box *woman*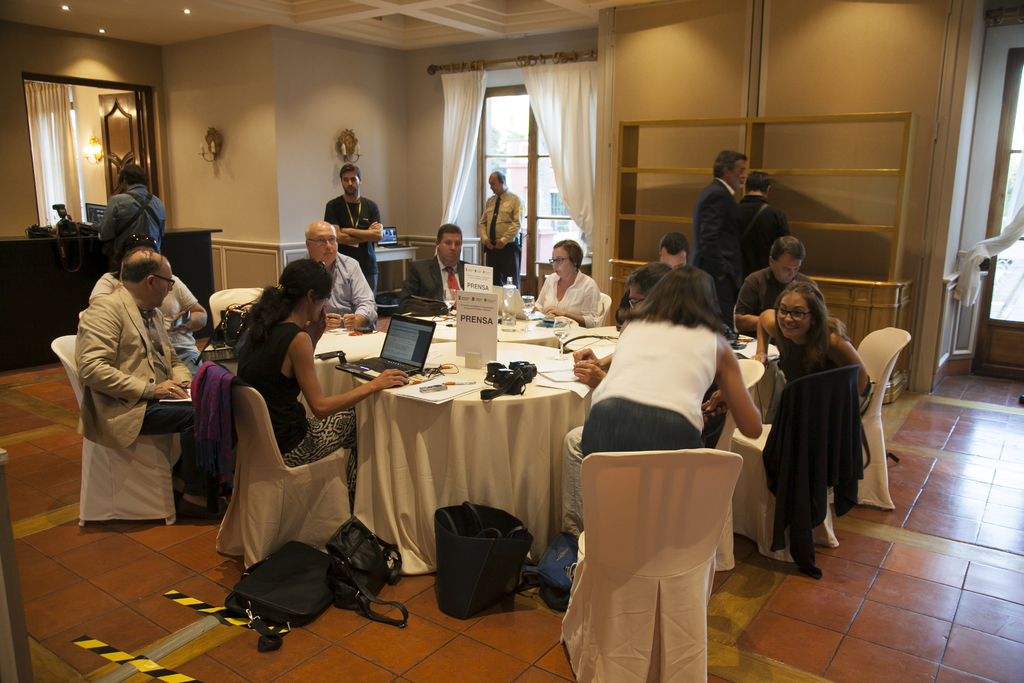
[left=230, top=253, right=410, bottom=486]
